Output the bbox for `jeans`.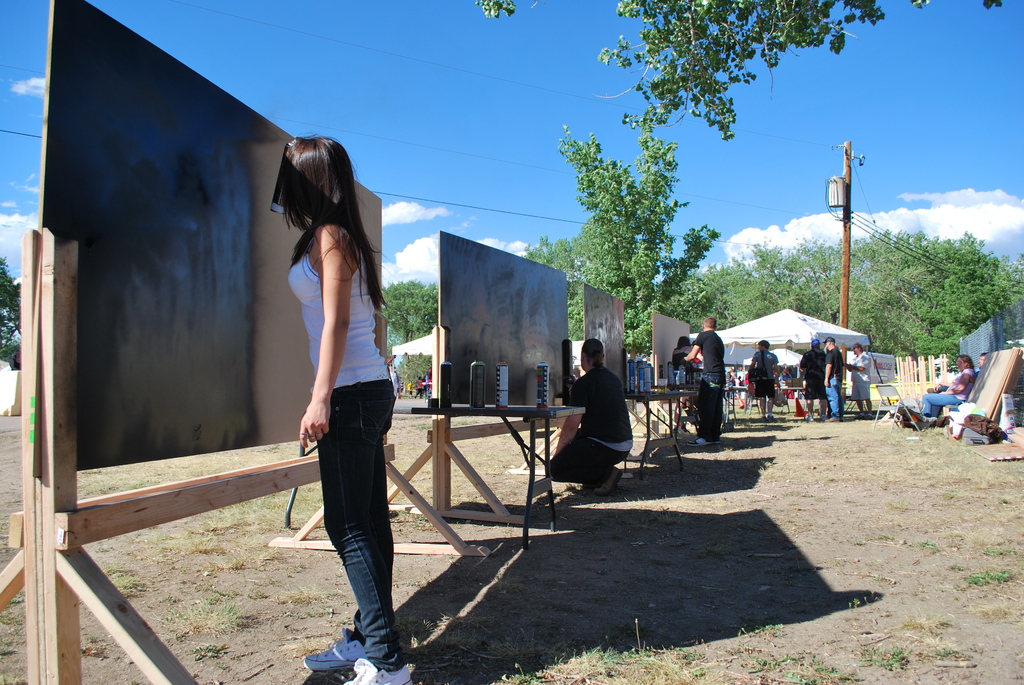
[x1=920, y1=393, x2=973, y2=425].
